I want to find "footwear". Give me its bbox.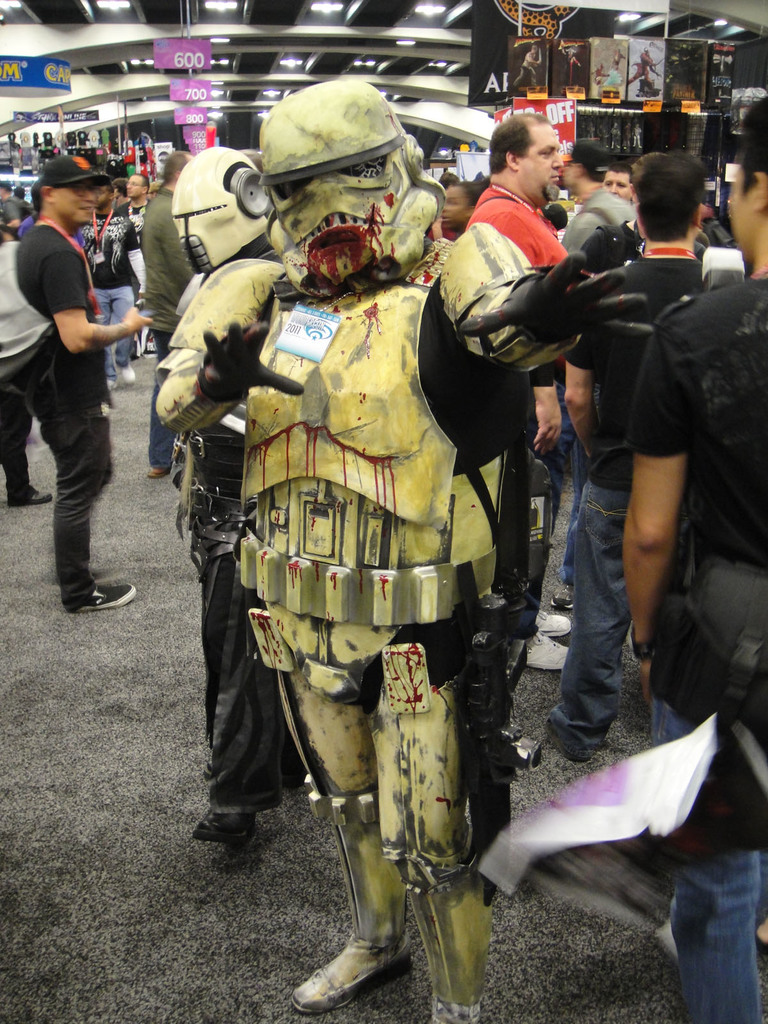
Rect(527, 633, 571, 673).
